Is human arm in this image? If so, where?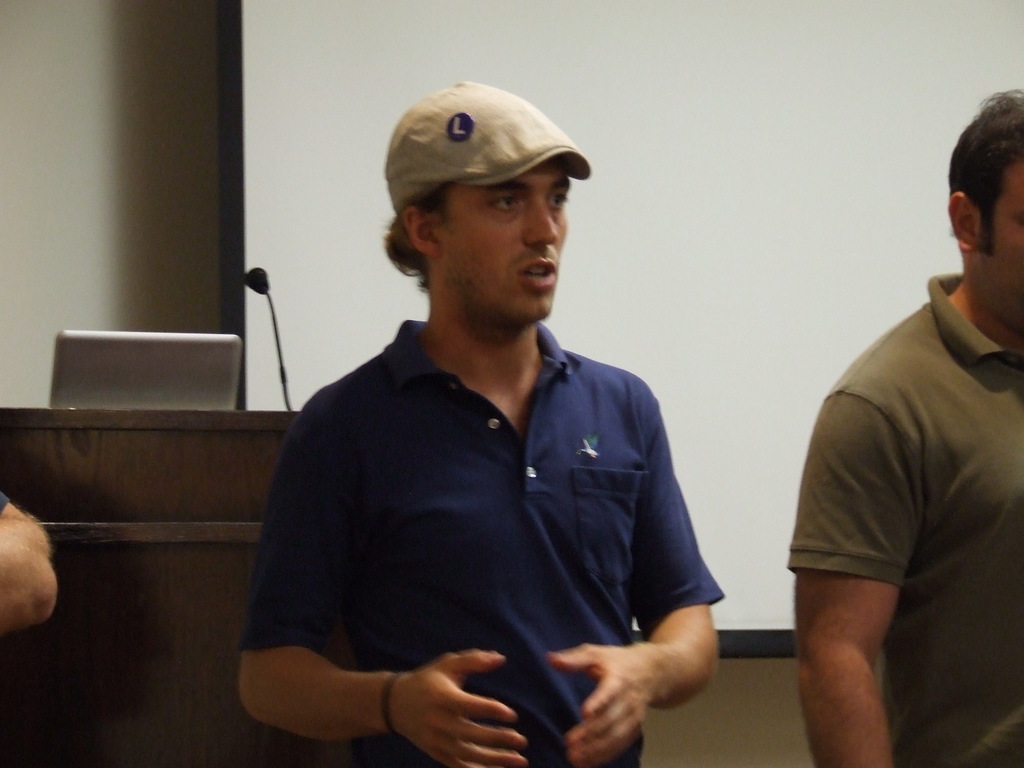
Yes, at 1/484/66/634.
